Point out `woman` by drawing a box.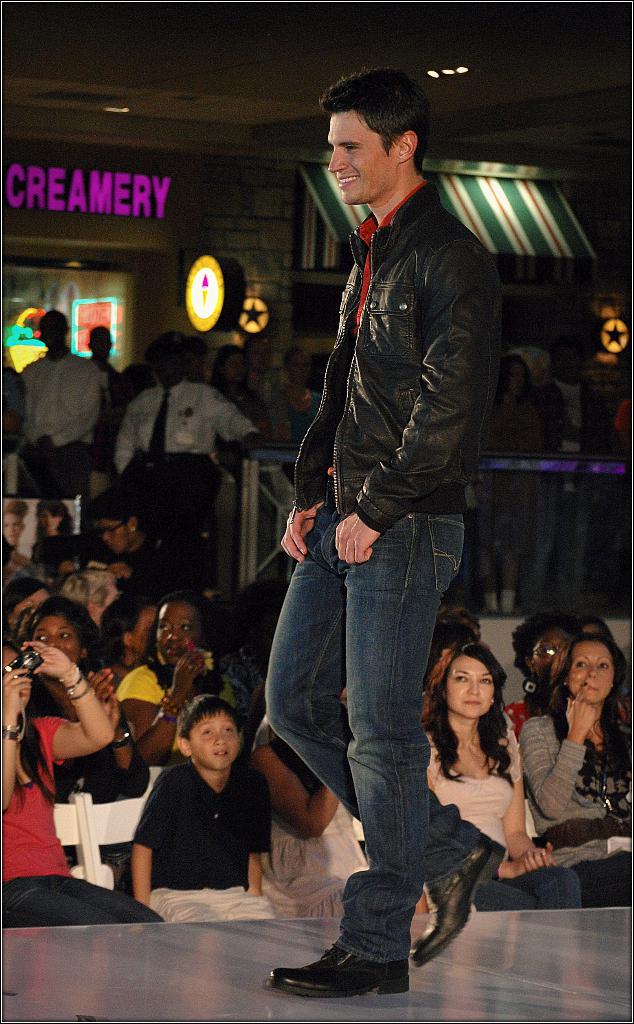
l=402, t=626, r=549, b=961.
